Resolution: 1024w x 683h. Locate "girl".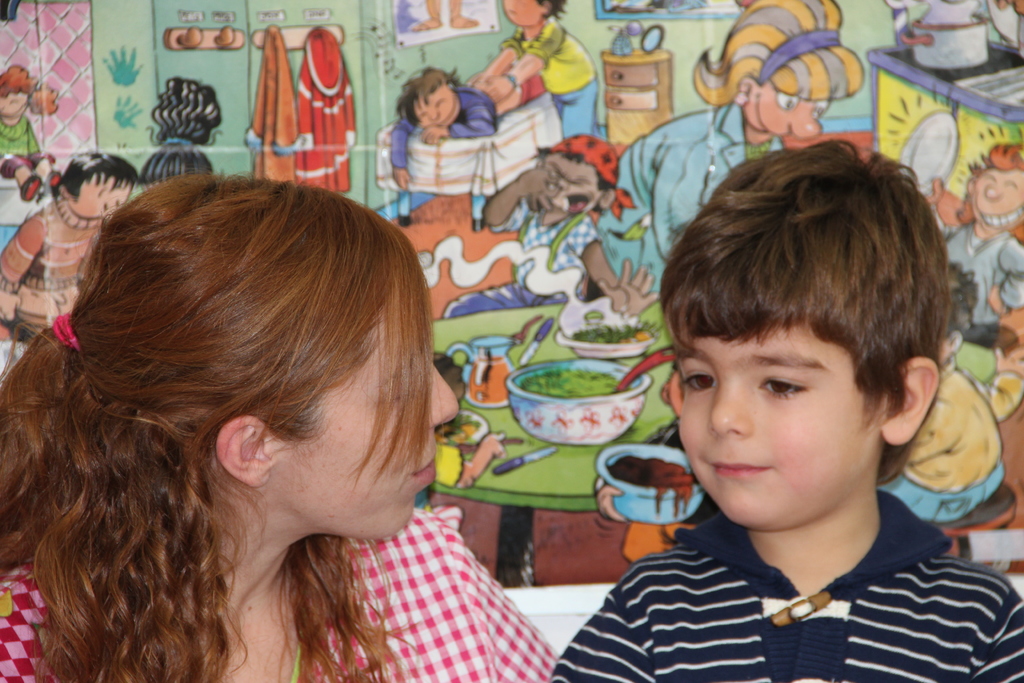
rect(0, 176, 559, 682).
